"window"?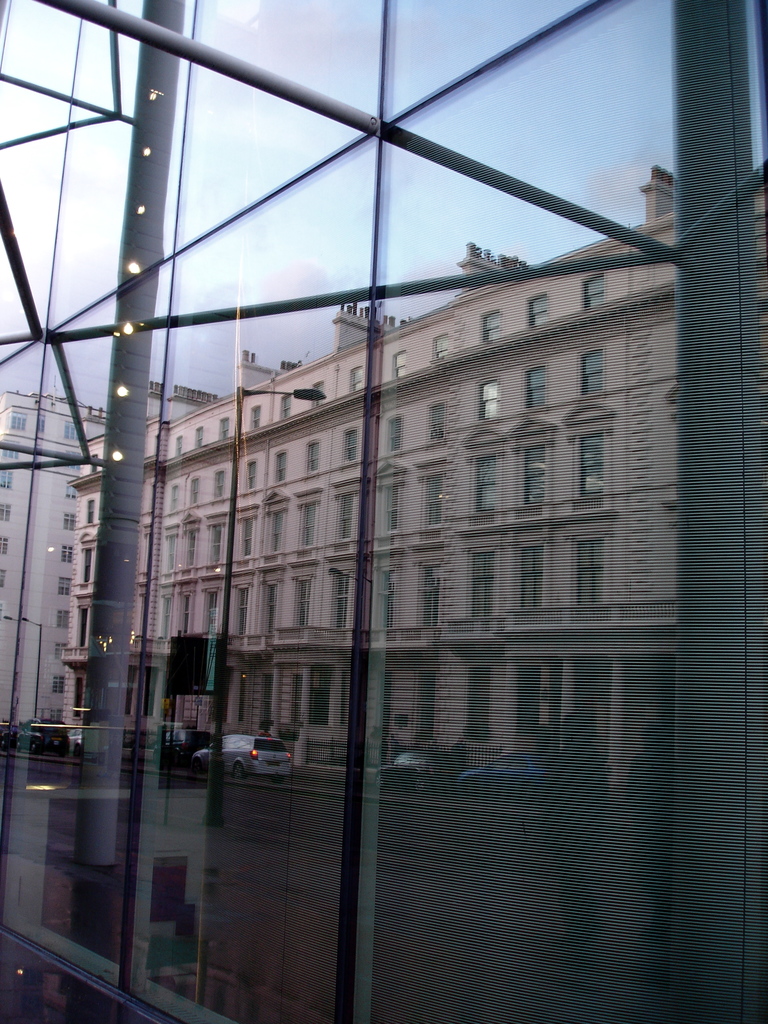
<box>389,419,401,452</box>
